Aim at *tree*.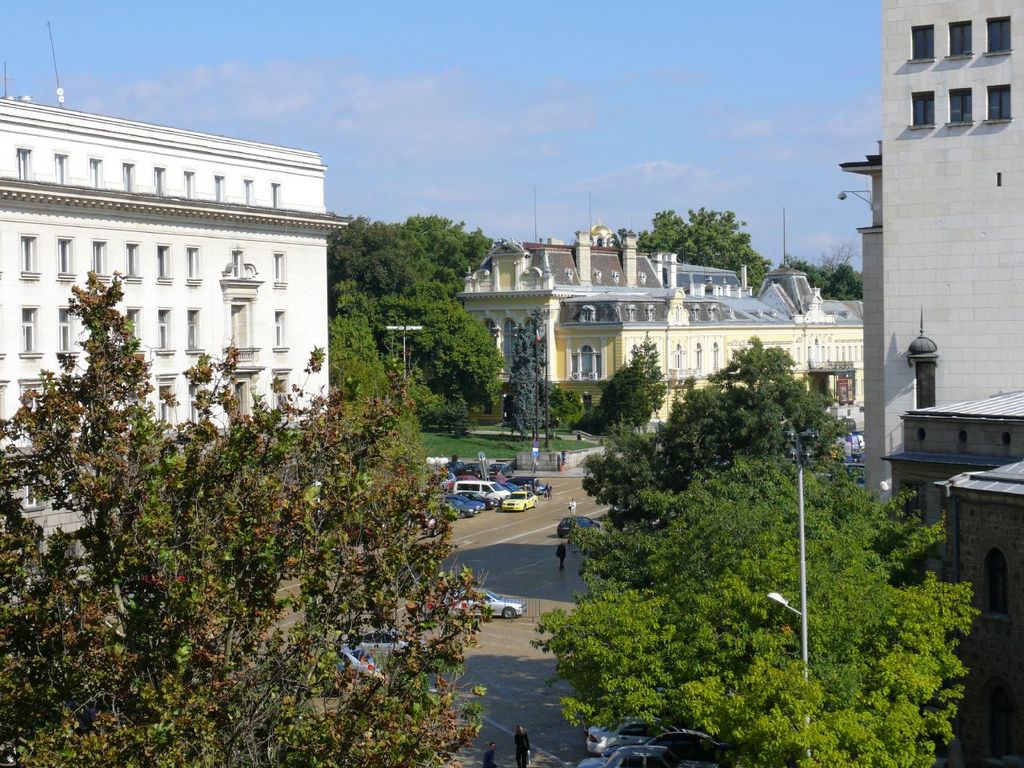
Aimed at [left=330, top=209, right=498, bottom=418].
